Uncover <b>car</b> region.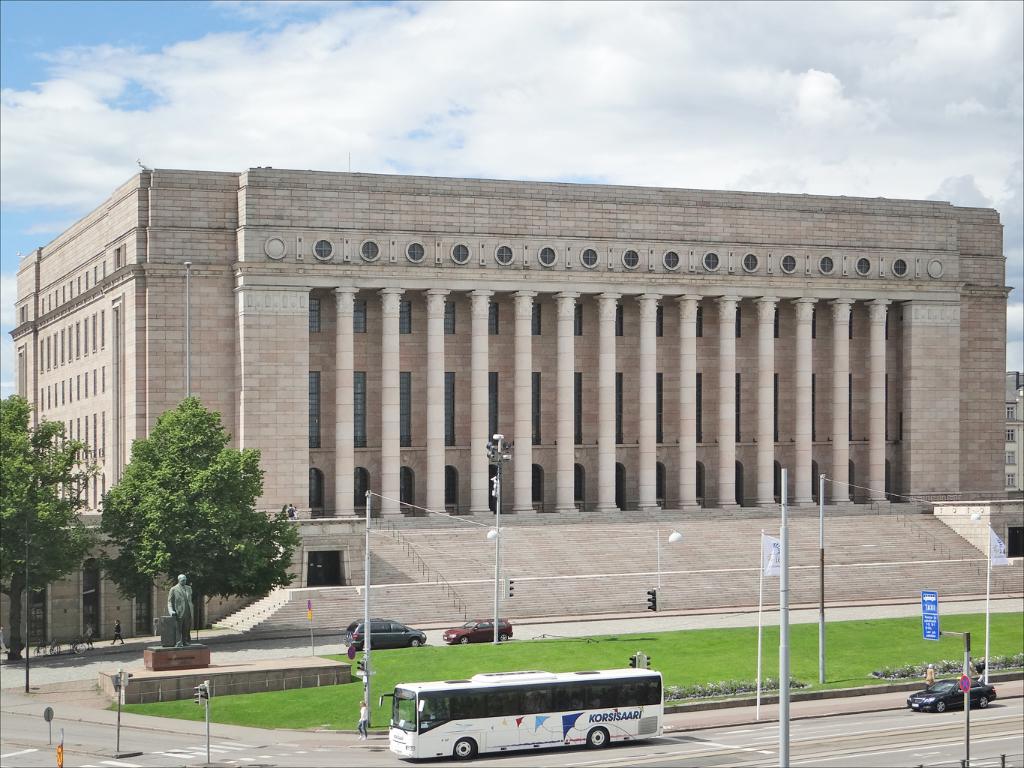
Uncovered: <bbox>438, 616, 515, 646</bbox>.
